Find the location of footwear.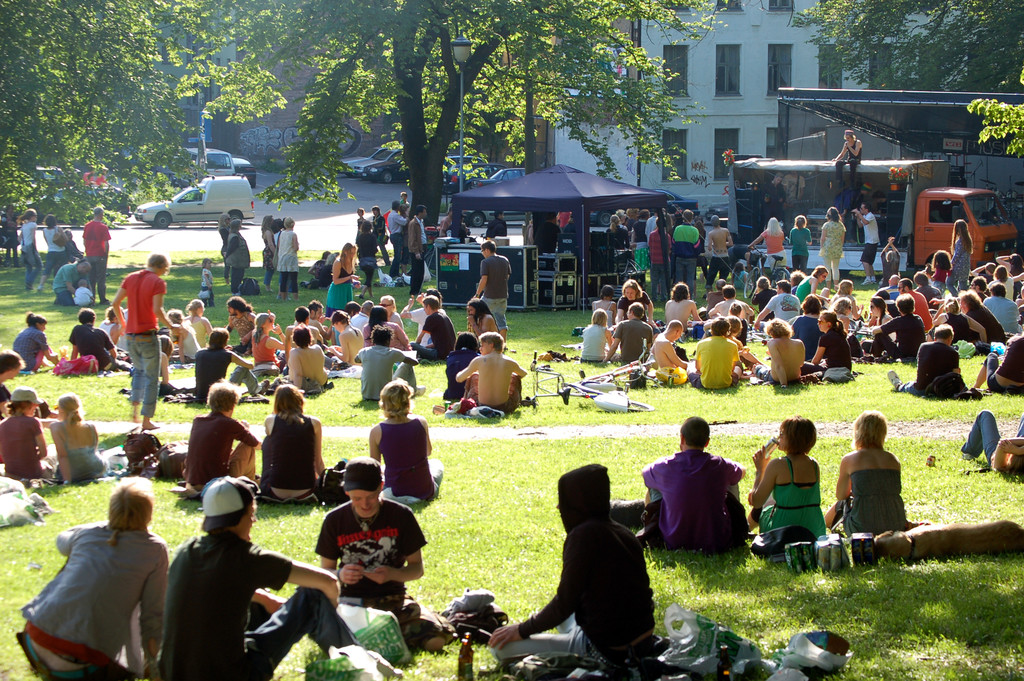
Location: crop(36, 283, 44, 291).
